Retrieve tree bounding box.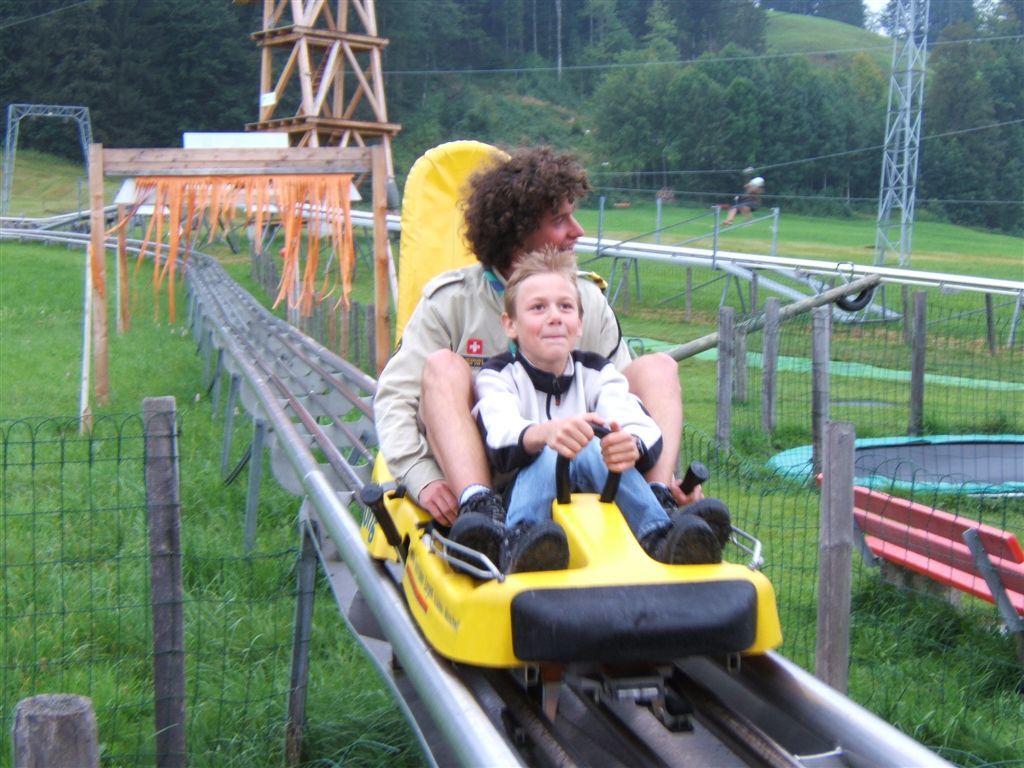
Bounding box: rect(362, 0, 501, 160).
